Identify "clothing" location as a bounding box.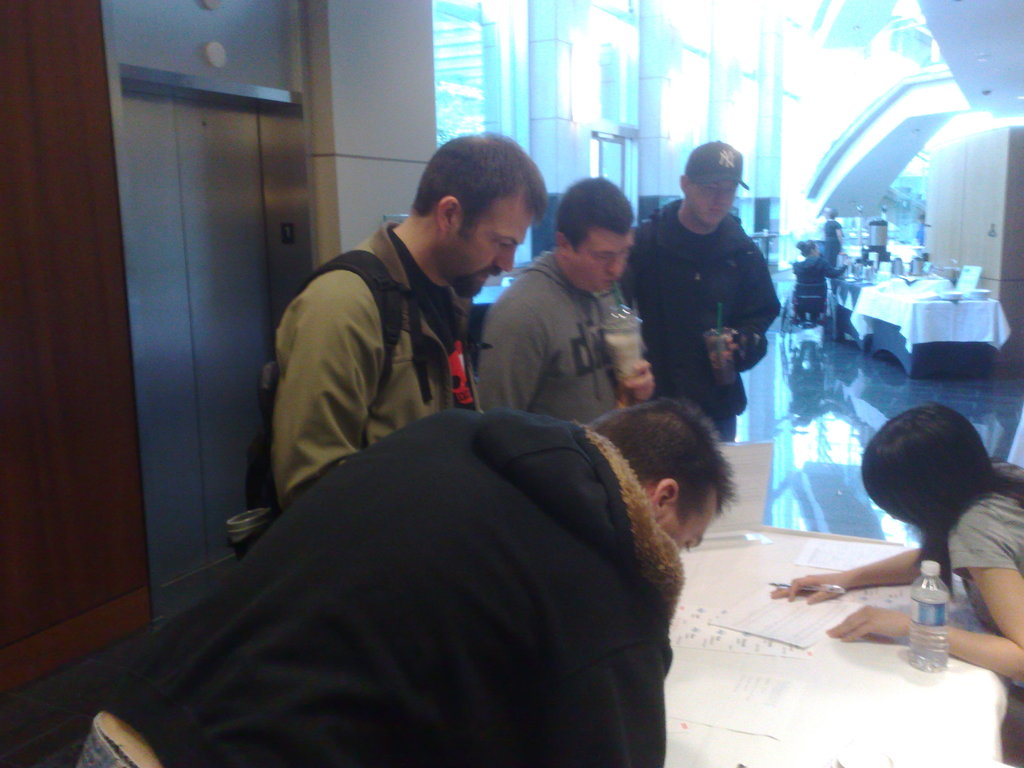
635 173 785 408.
